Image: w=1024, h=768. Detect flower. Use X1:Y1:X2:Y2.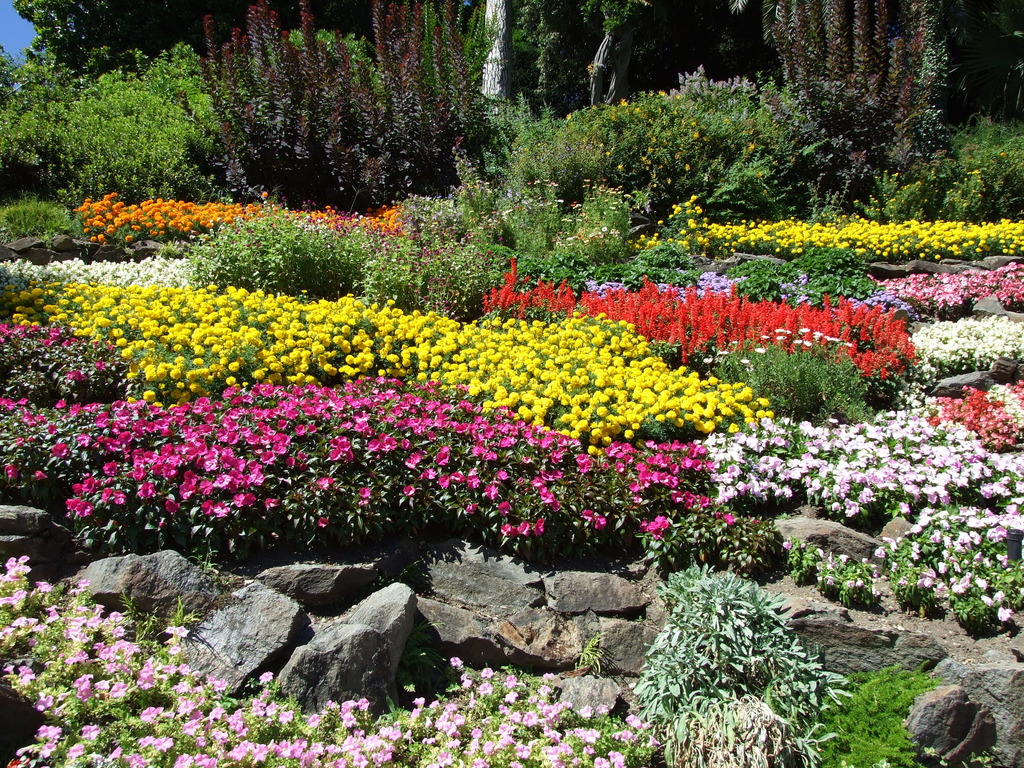
70:648:90:661.
